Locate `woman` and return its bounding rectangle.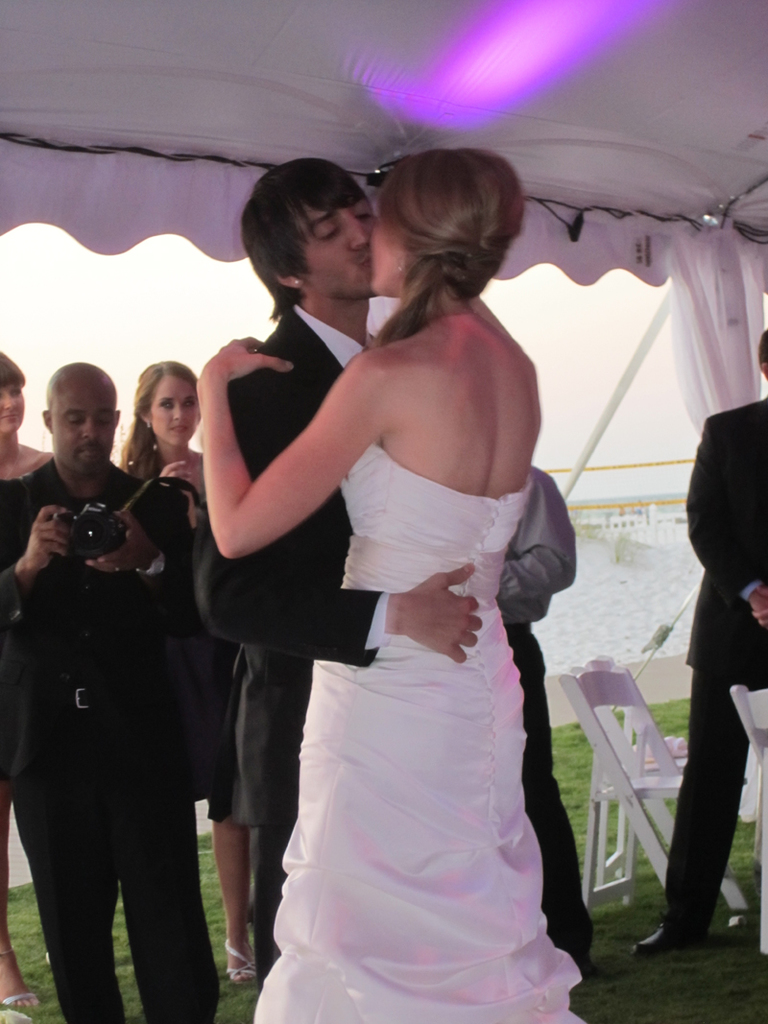
<region>213, 183, 597, 1019</region>.
